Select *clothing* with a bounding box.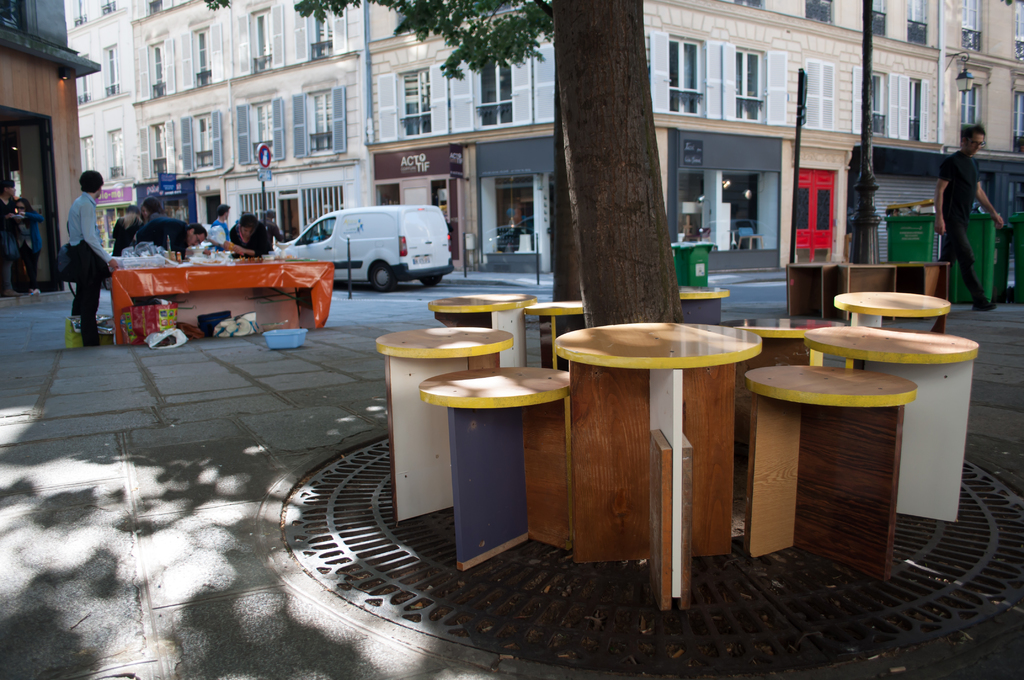
BBox(109, 212, 141, 259).
